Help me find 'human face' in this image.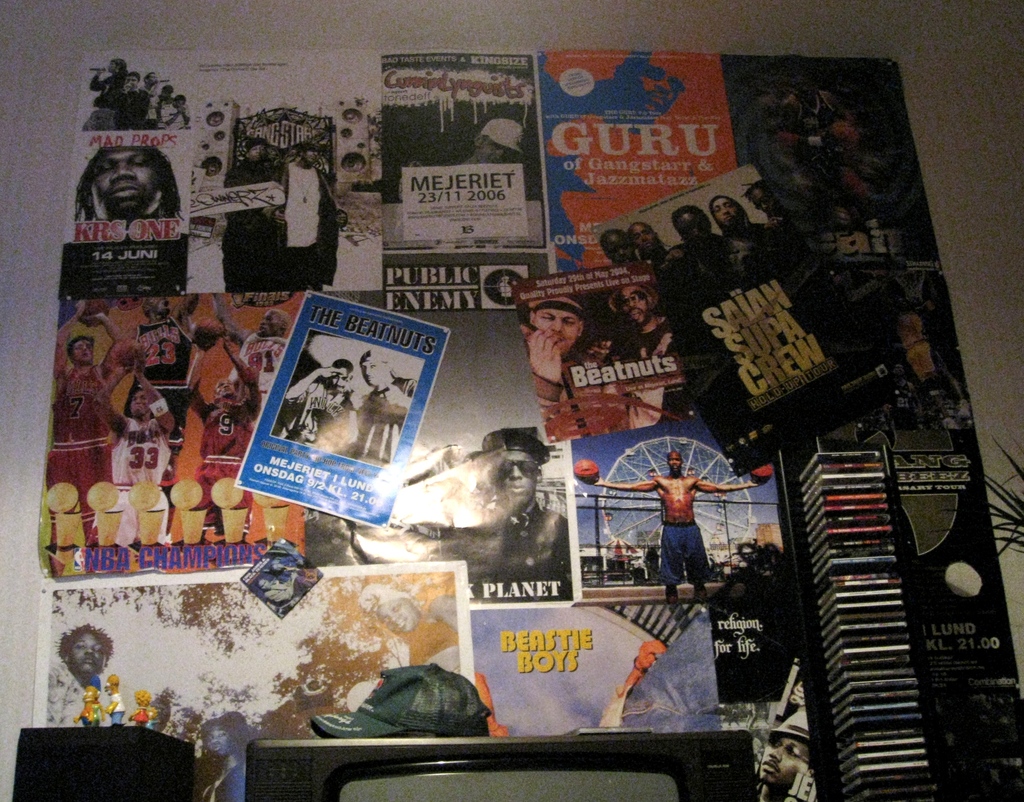
Found it: left=245, top=141, right=267, bottom=163.
